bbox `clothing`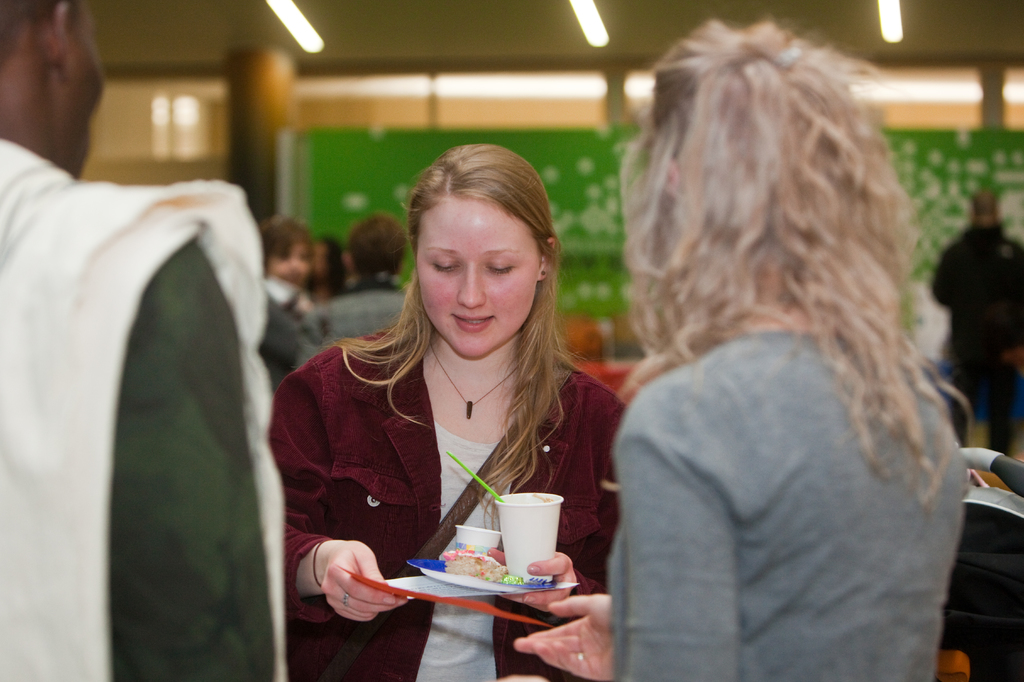
crop(268, 329, 627, 681)
